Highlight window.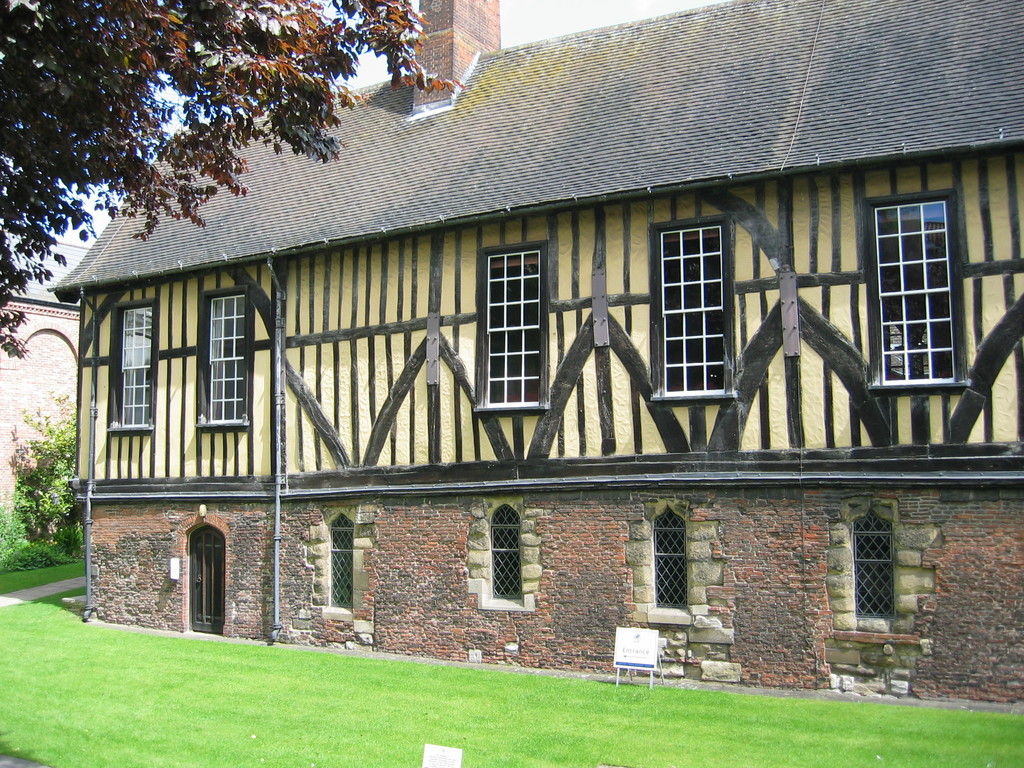
Highlighted region: [x1=650, y1=228, x2=733, y2=397].
